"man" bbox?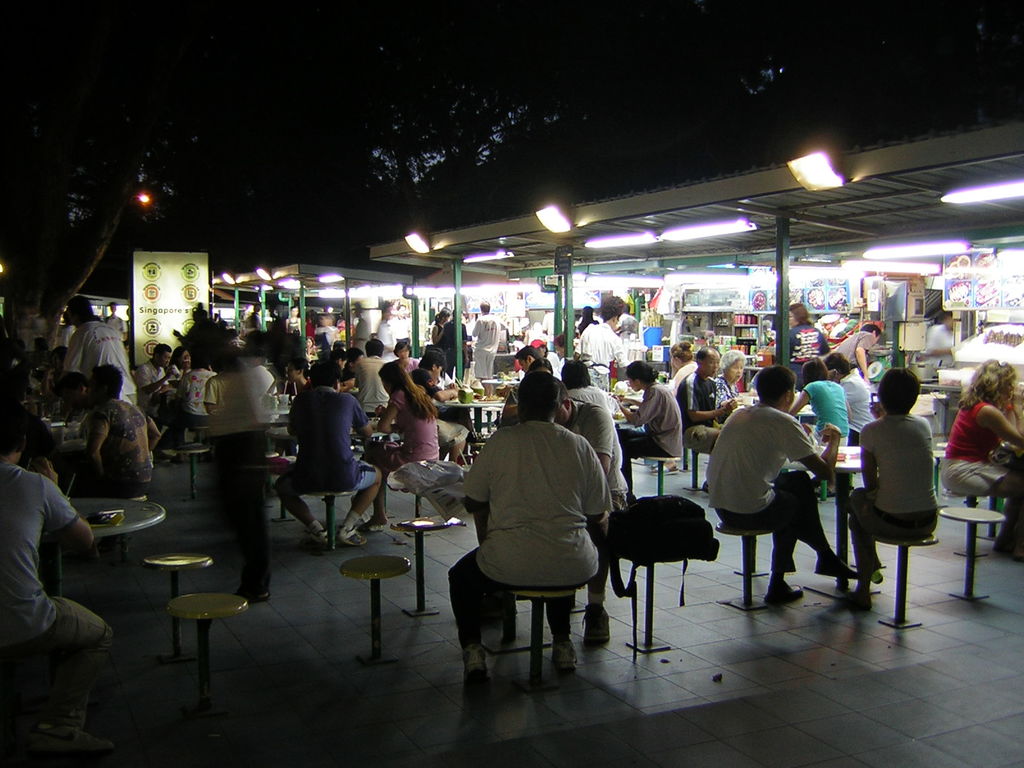
select_region(376, 301, 397, 362)
